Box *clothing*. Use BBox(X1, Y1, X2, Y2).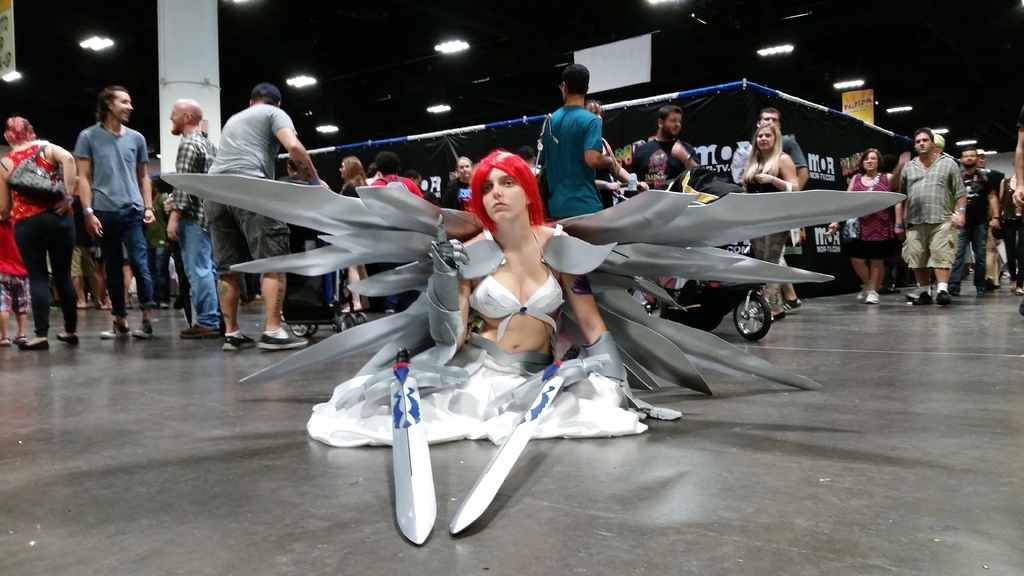
BBox(303, 338, 681, 454).
